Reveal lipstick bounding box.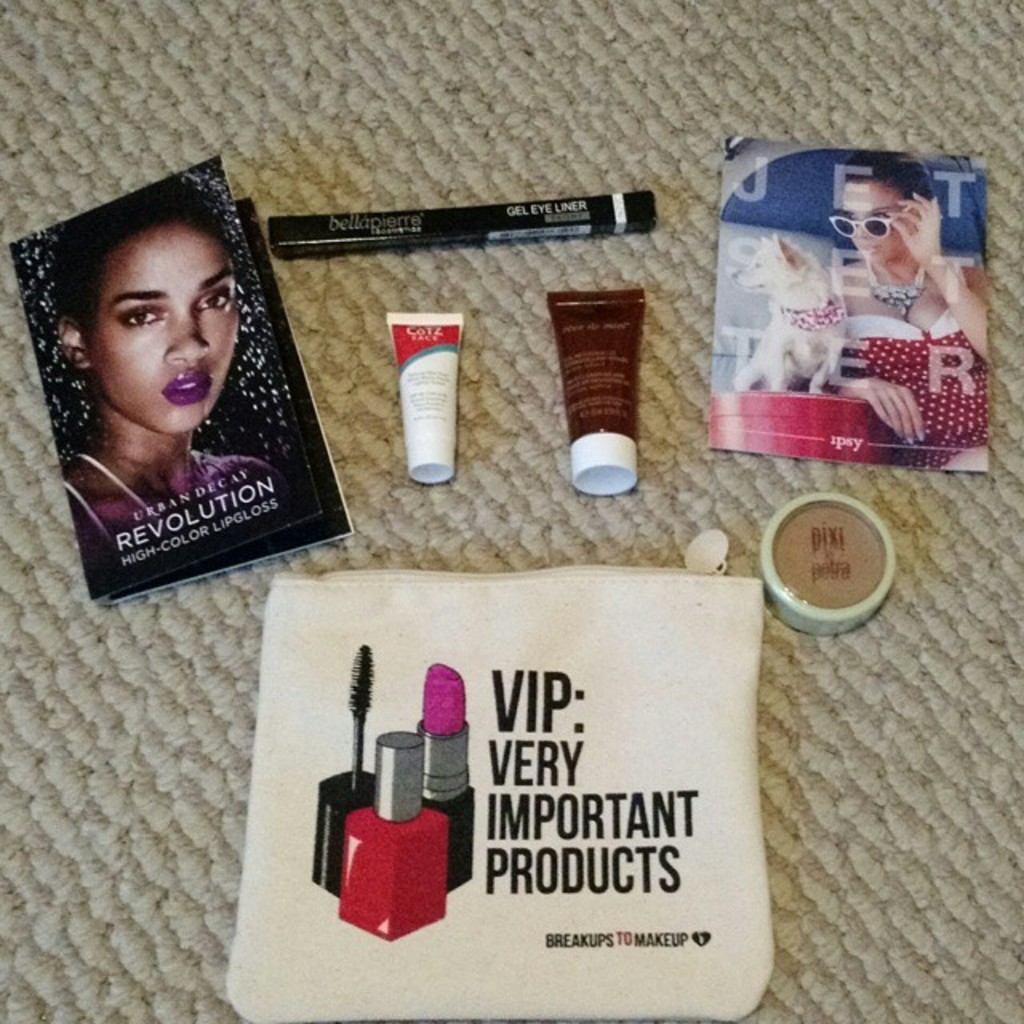
Revealed: 416/658/474/894.
